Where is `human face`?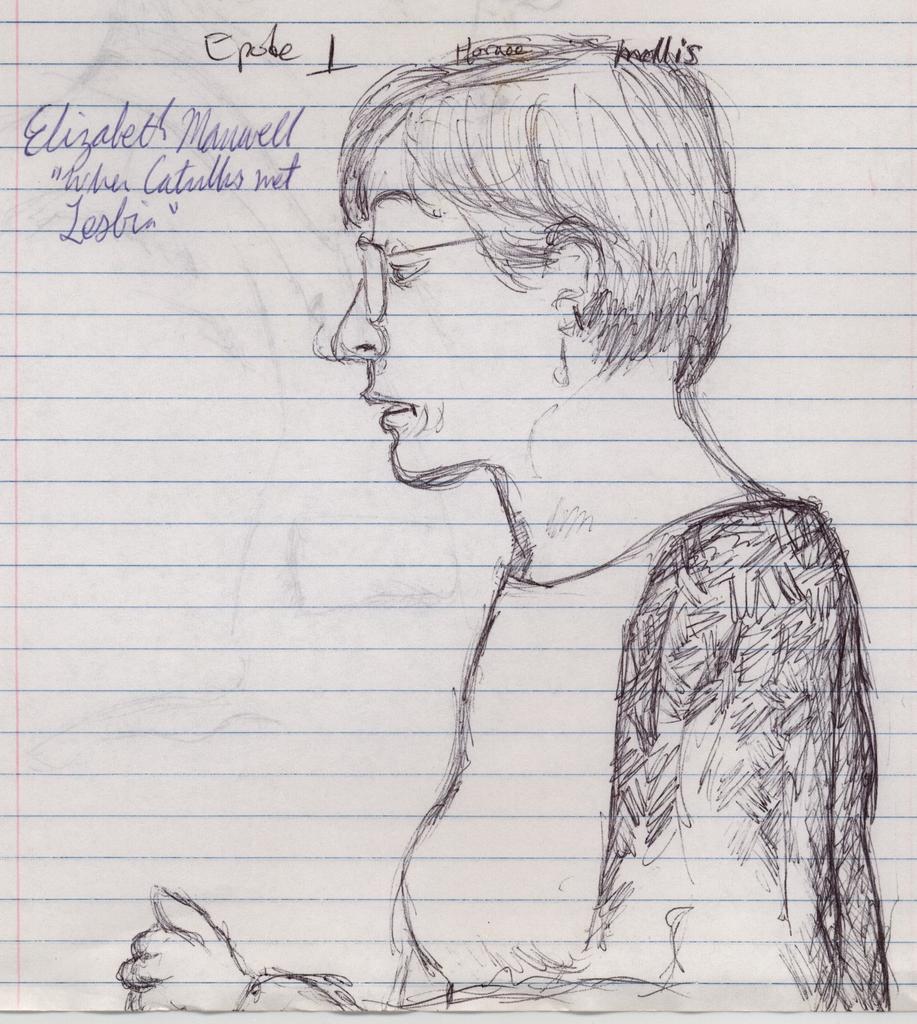
329/118/559/483.
